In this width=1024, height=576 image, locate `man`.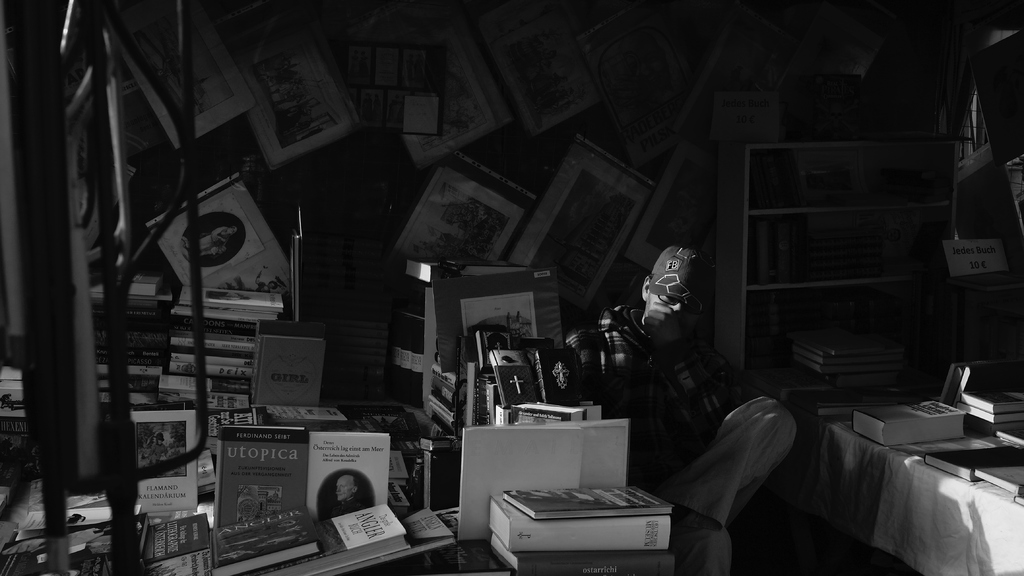
Bounding box: box=[146, 433, 168, 468].
